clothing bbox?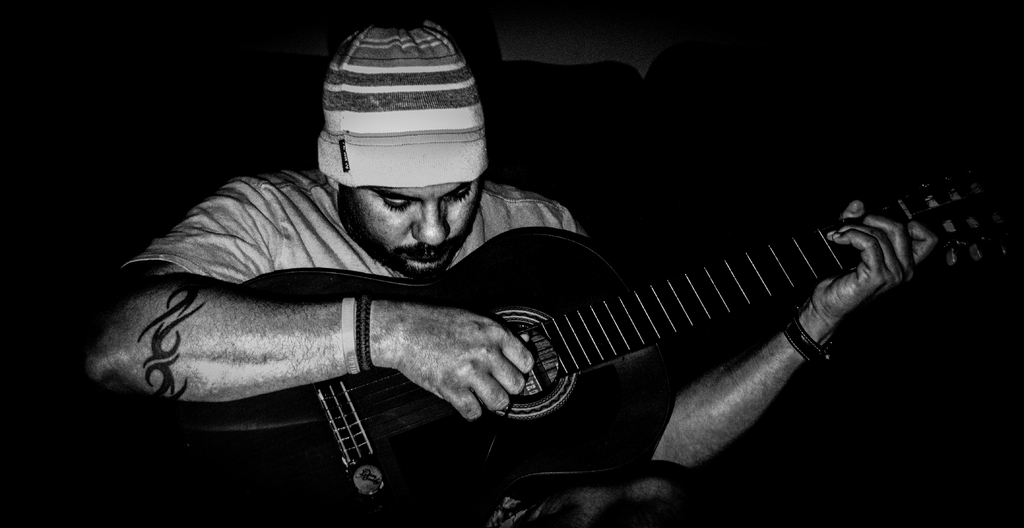
119/168/574/285
